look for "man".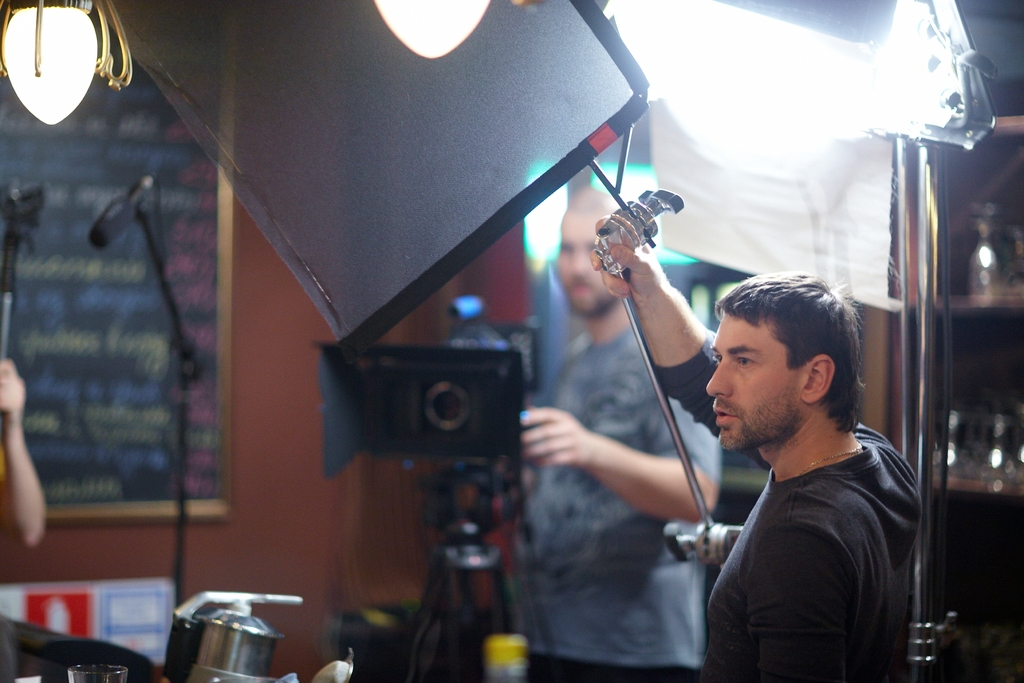
Found: box(589, 215, 920, 682).
